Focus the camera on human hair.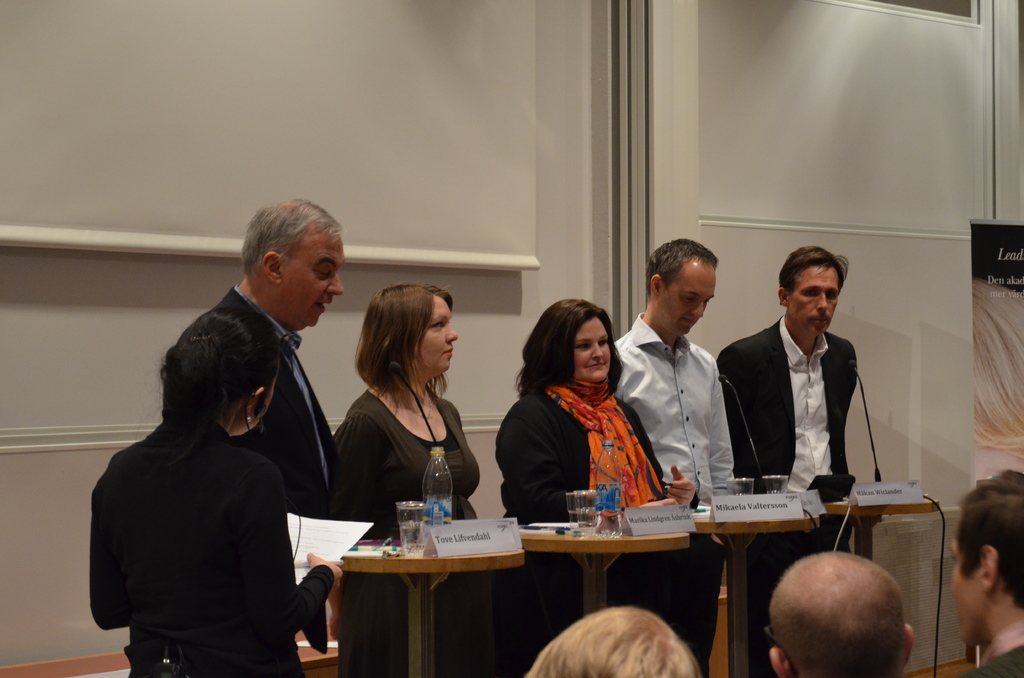
Focus region: {"left": 349, "top": 282, "right": 460, "bottom": 433}.
